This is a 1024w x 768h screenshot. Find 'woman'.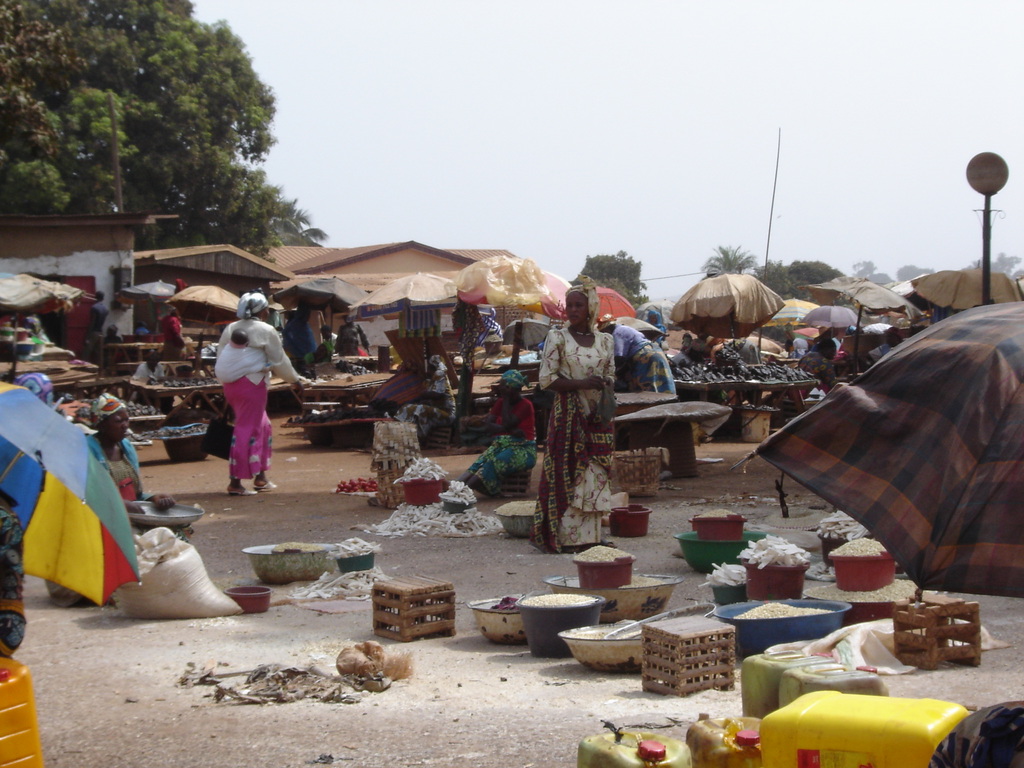
Bounding box: box=[77, 392, 193, 543].
